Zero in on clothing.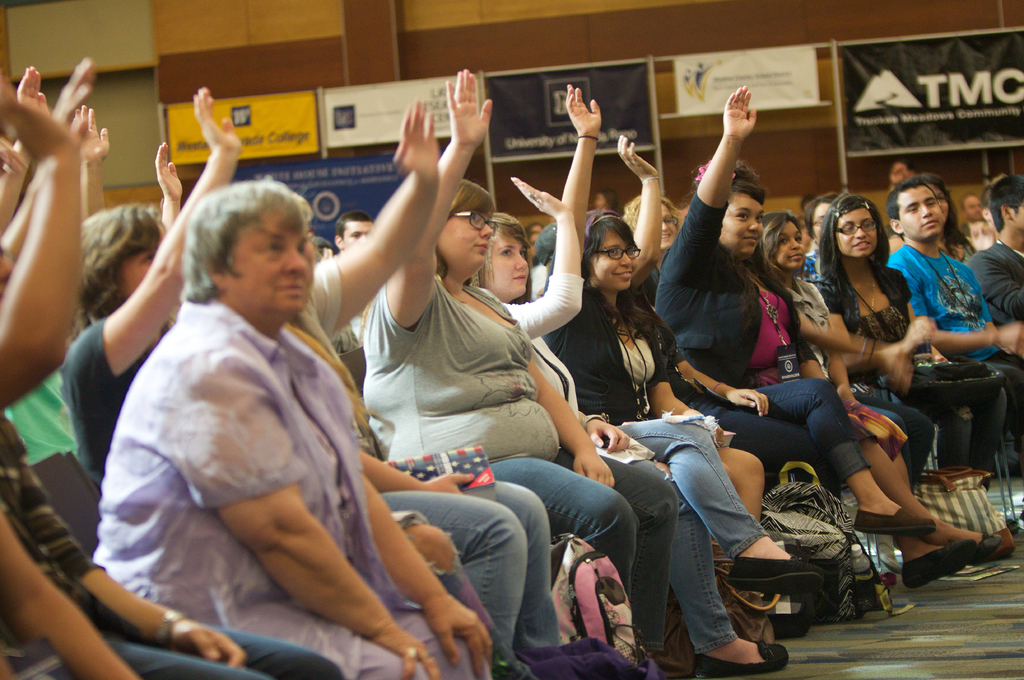
Zeroed in: <box>893,245,1023,484</box>.
